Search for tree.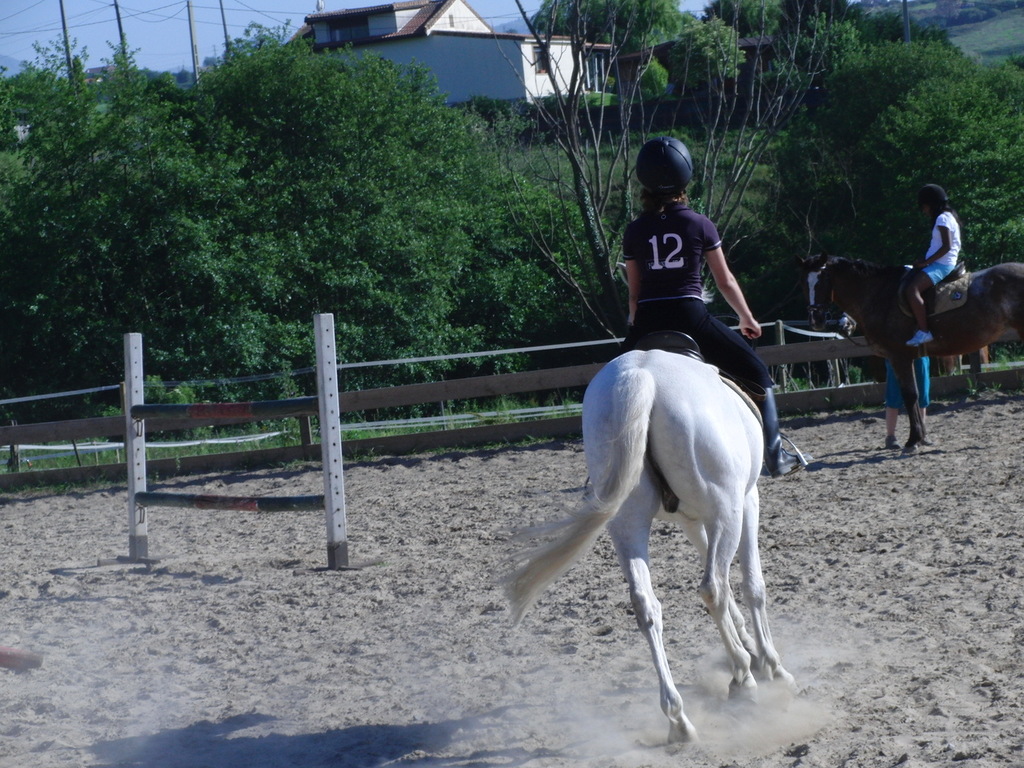
Found at 721:0:1022:383.
